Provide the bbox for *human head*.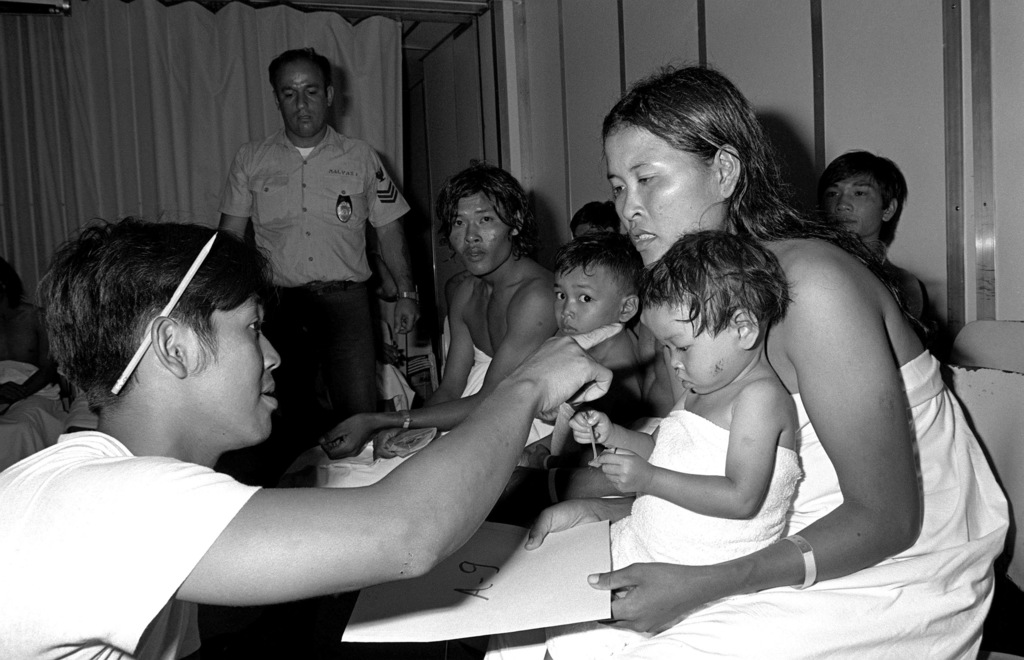
detection(570, 198, 620, 237).
